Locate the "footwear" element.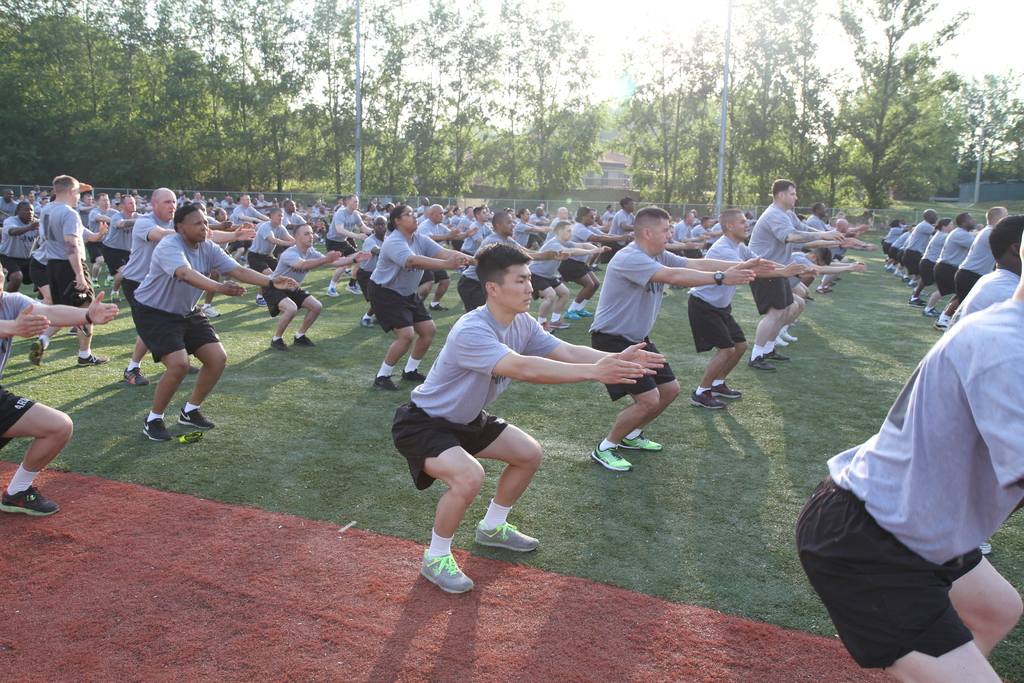
Element bbox: bbox=[473, 515, 540, 552].
